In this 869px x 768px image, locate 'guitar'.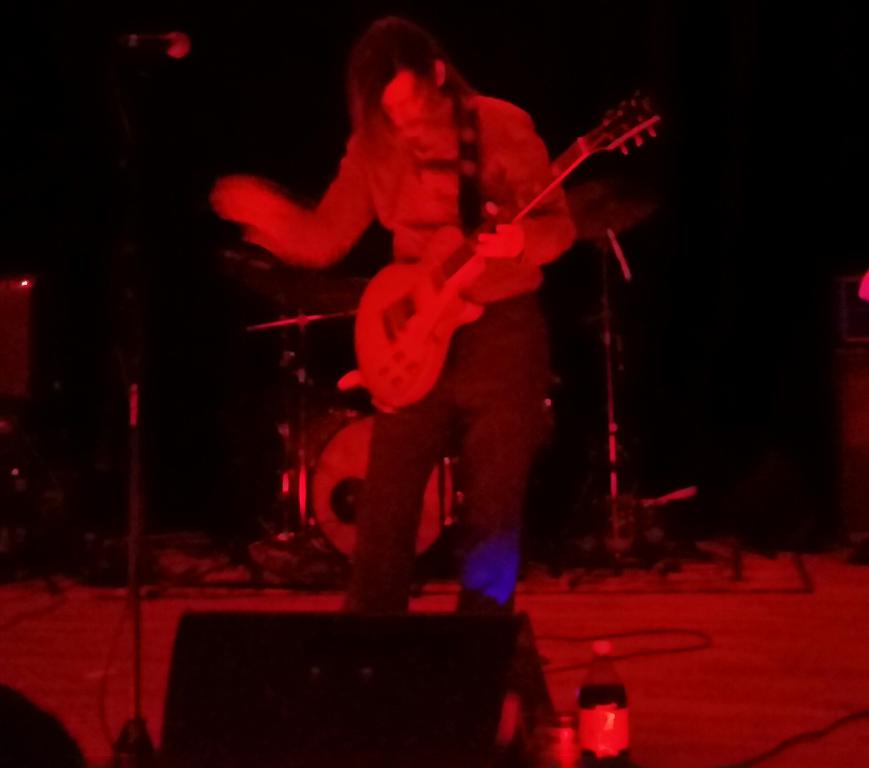
Bounding box: bbox(356, 93, 663, 412).
